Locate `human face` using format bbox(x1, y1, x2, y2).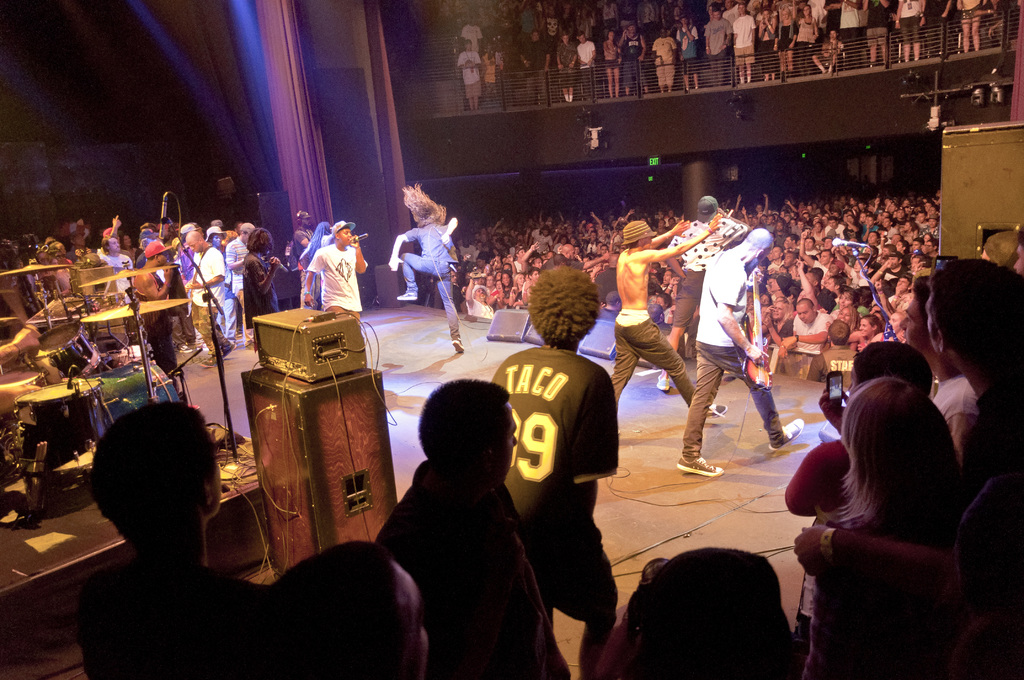
bbox(897, 298, 922, 350).
